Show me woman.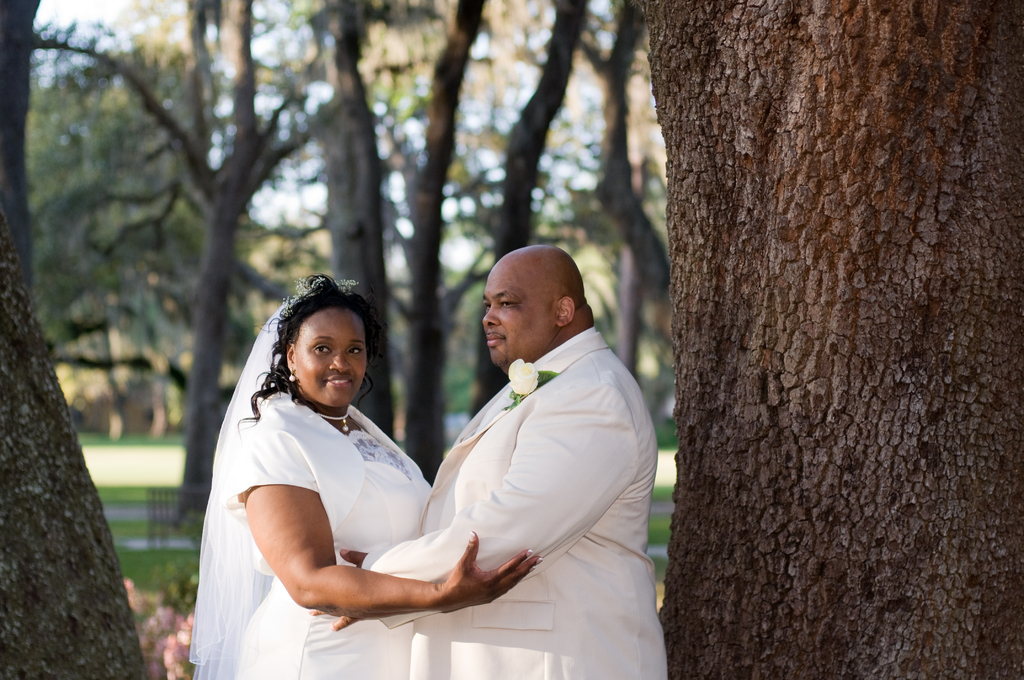
woman is here: <bbox>191, 254, 464, 674</bbox>.
